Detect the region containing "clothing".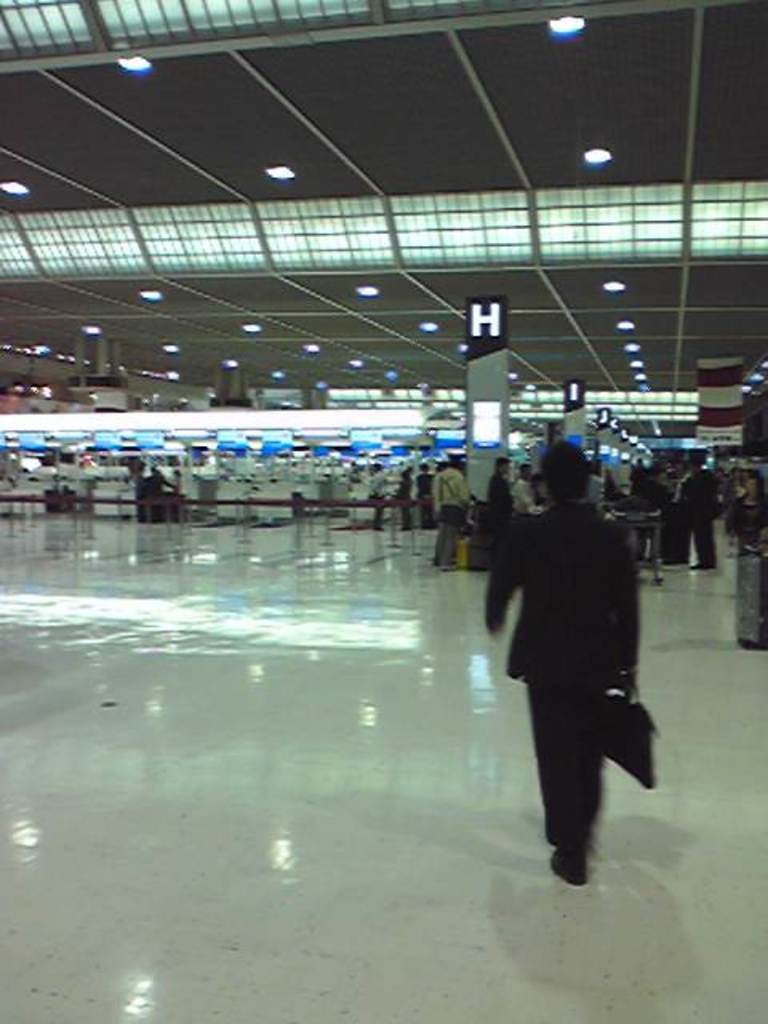
400 470 416 530.
